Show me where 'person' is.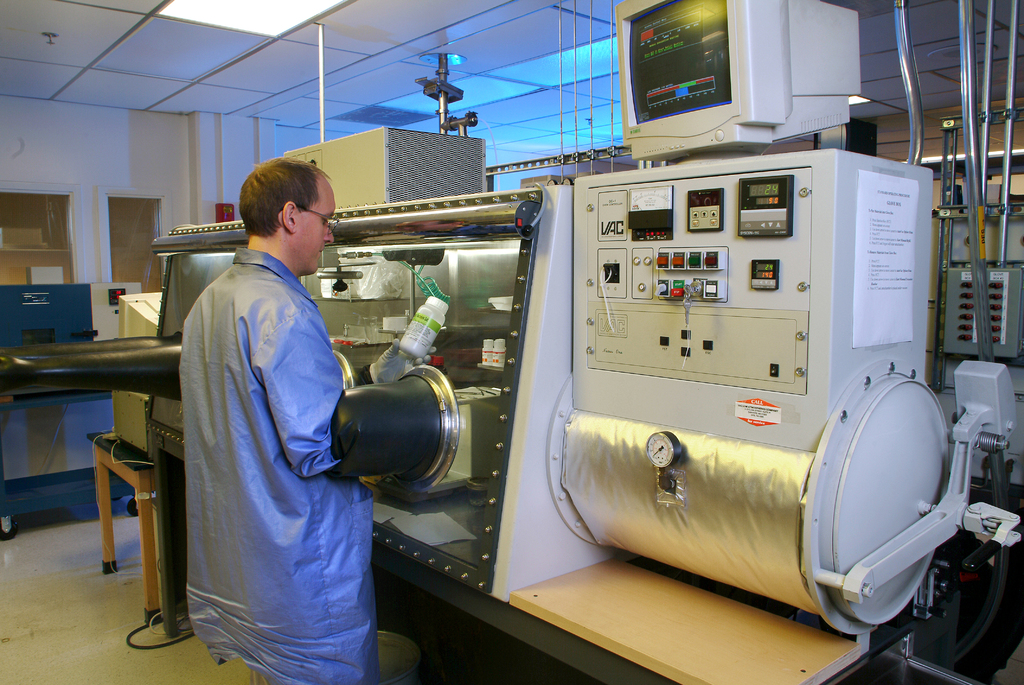
'person' is at <bbox>165, 150, 367, 684</bbox>.
